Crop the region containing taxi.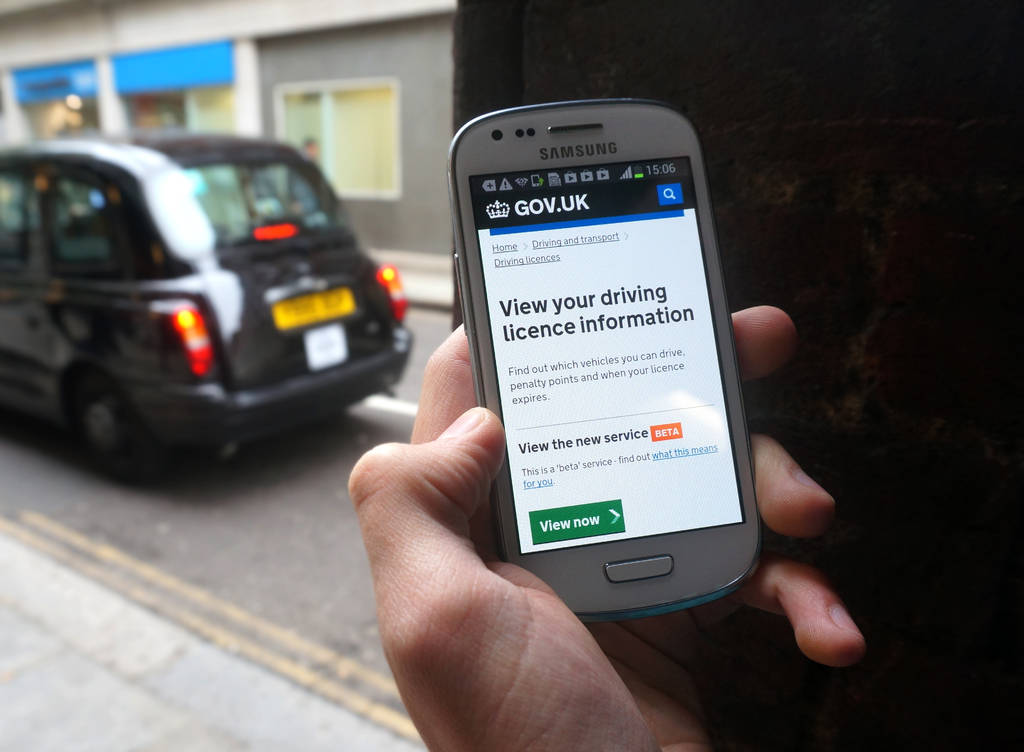
Crop region: detection(19, 115, 423, 474).
